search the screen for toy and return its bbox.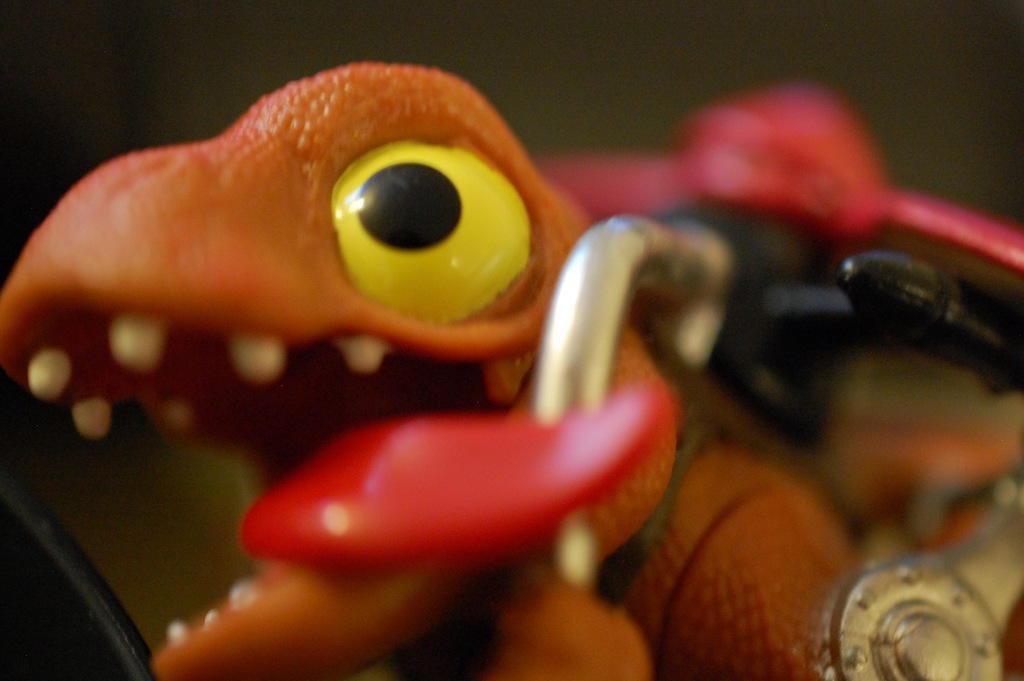
Found: l=0, t=57, r=1023, b=680.
